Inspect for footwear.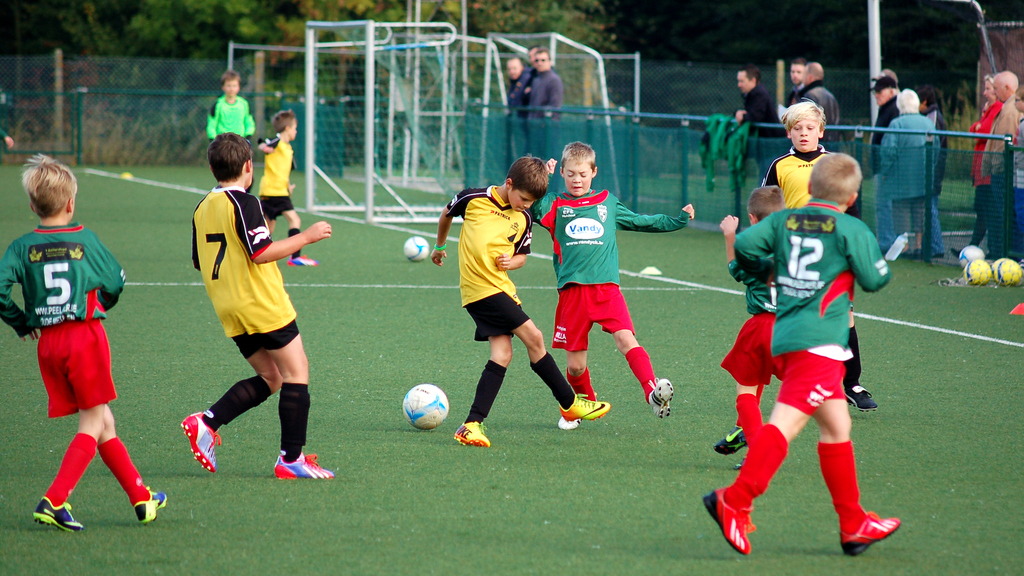
Inspection: bbox(286, 253, 322, 272).
